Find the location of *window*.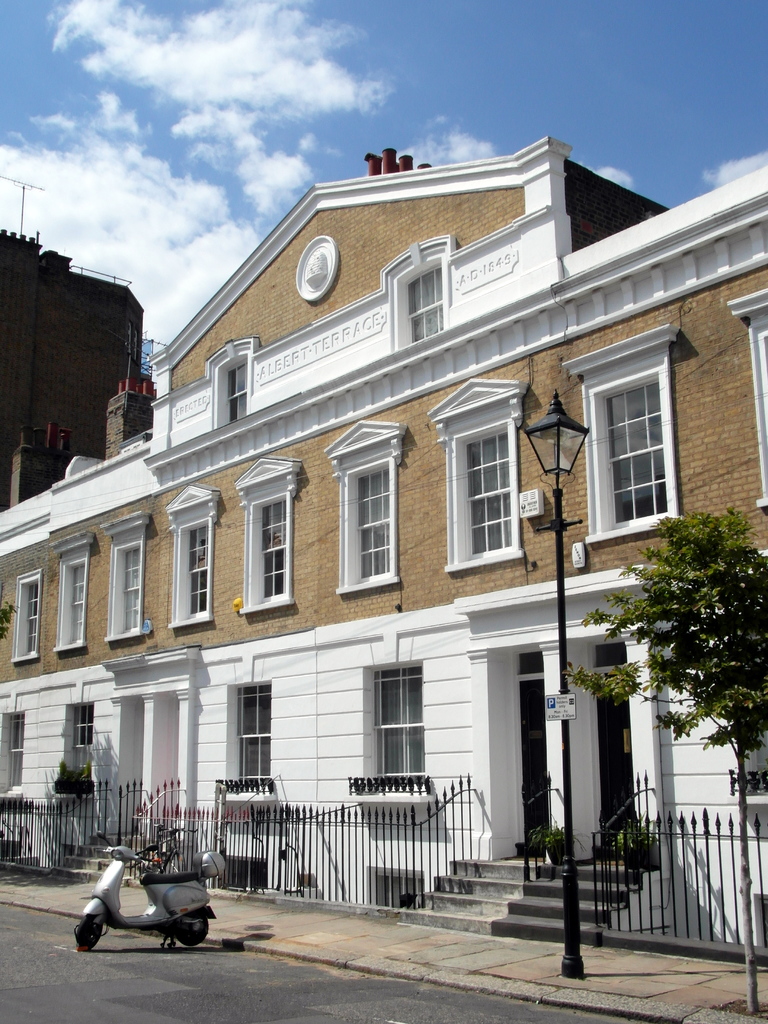
Location: 42:541:88:655.
